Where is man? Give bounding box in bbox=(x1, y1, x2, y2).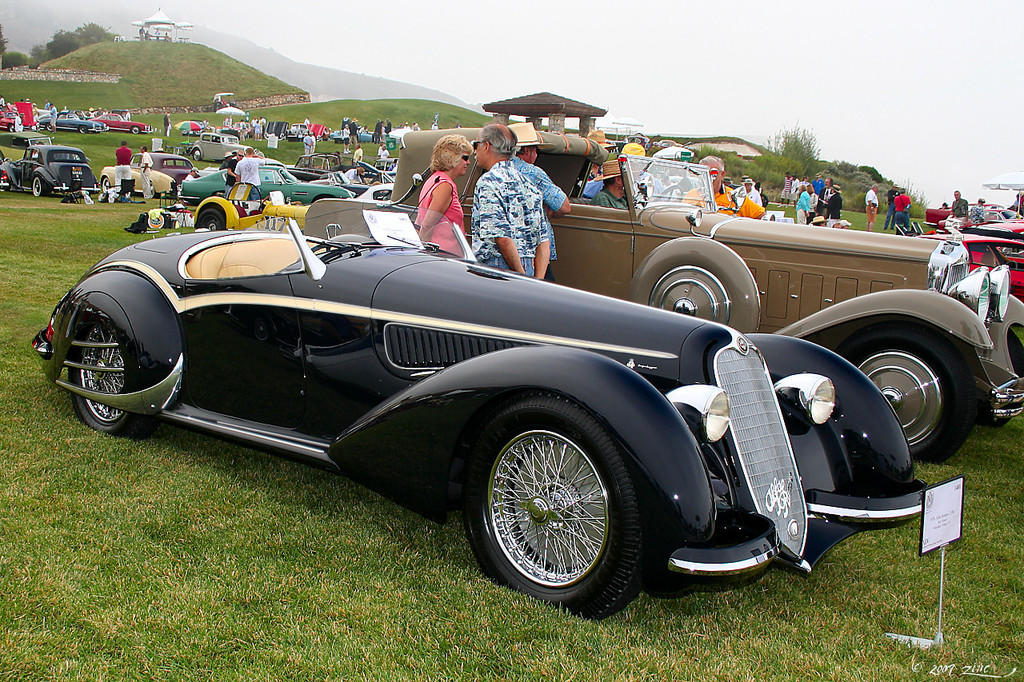
bbox=(139, 146, 154, 197).
